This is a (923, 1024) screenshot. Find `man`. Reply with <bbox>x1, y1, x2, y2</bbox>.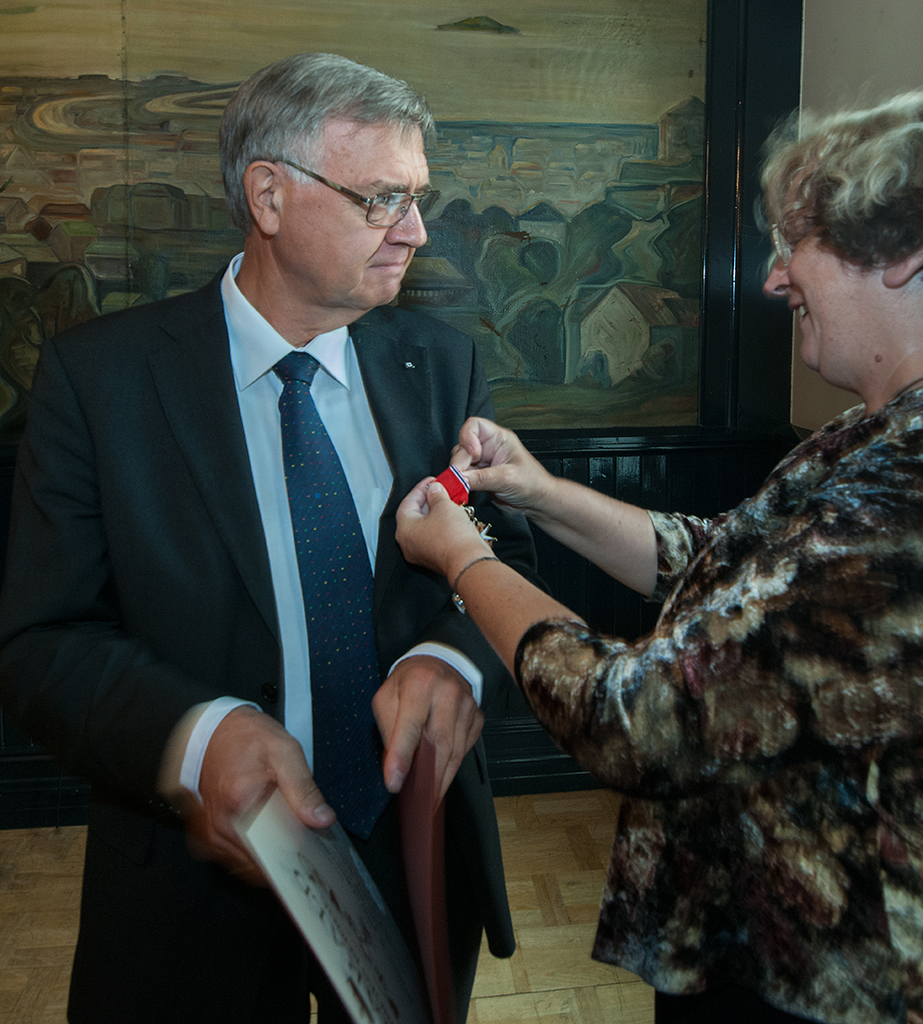
<bbox>55, 71, 515, 951</bbox>.
